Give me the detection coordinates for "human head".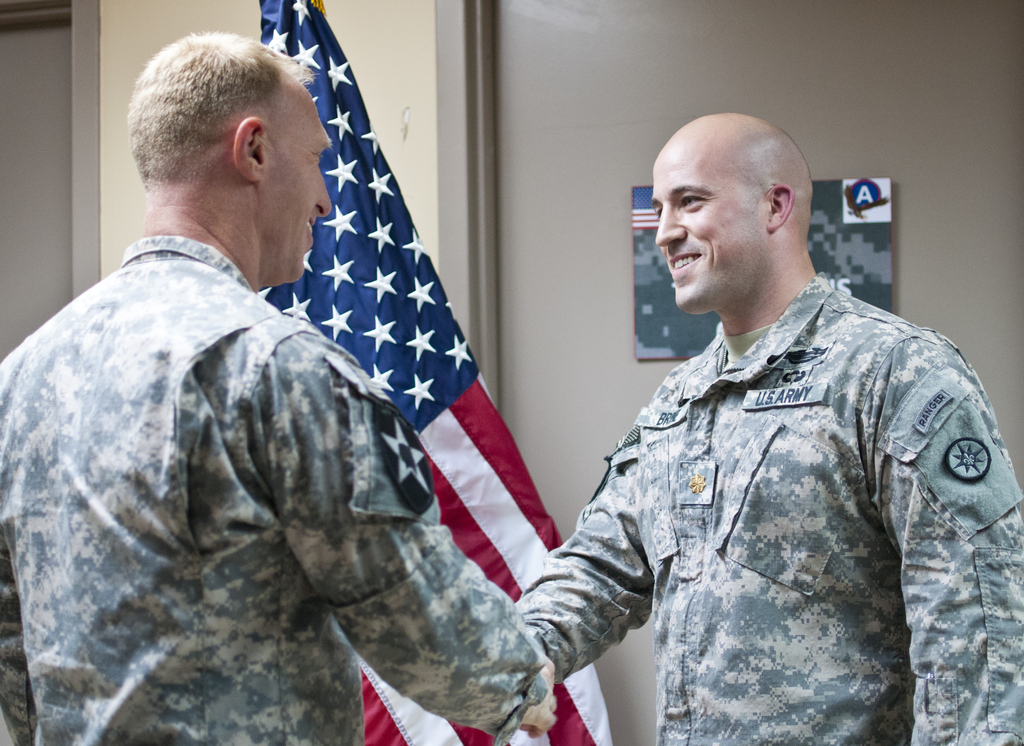
x1=125 y1=31 x2=330 y2=287.
